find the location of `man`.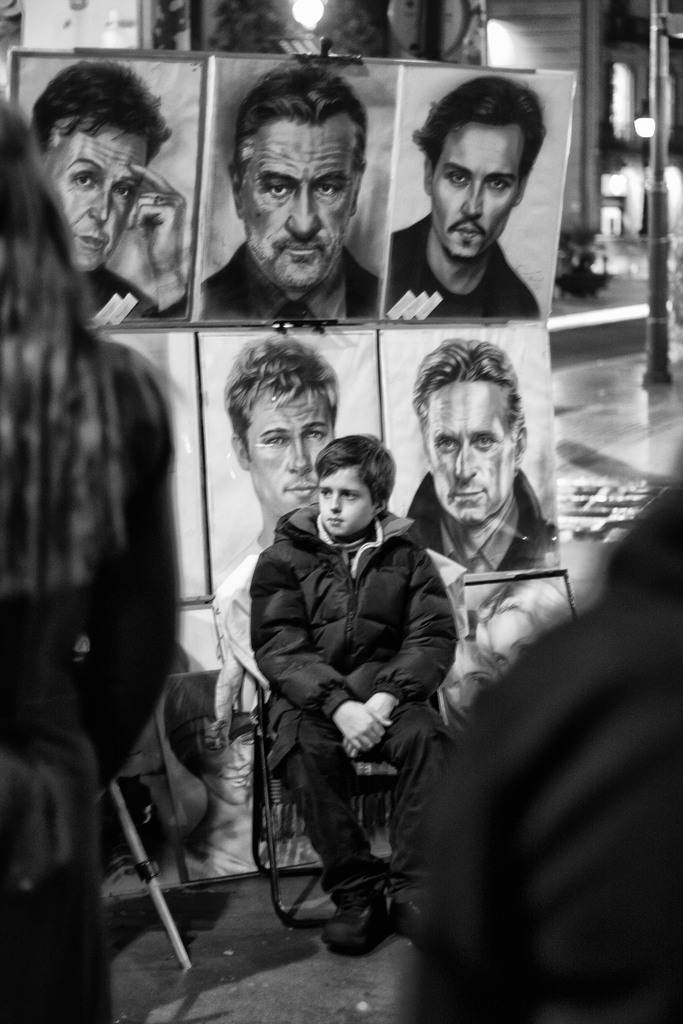
Location: bbox(199, 330, 341, 607).
